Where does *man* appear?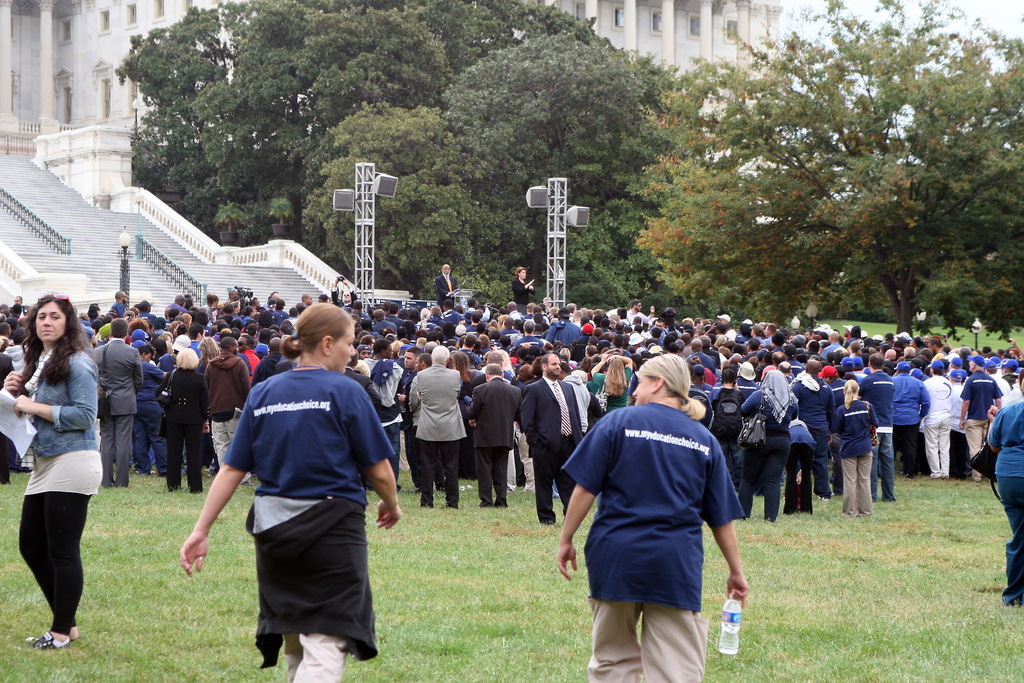
Appears at {"left": 104, "top": 287, "right": 124, "bottom": 316}.
